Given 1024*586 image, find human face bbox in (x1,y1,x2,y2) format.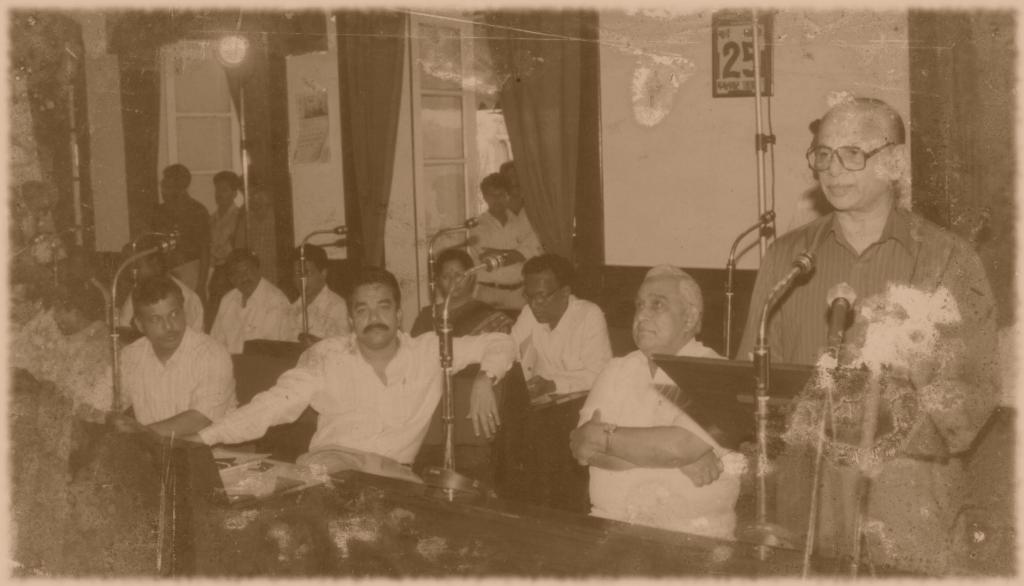
(144,295,189,351).
